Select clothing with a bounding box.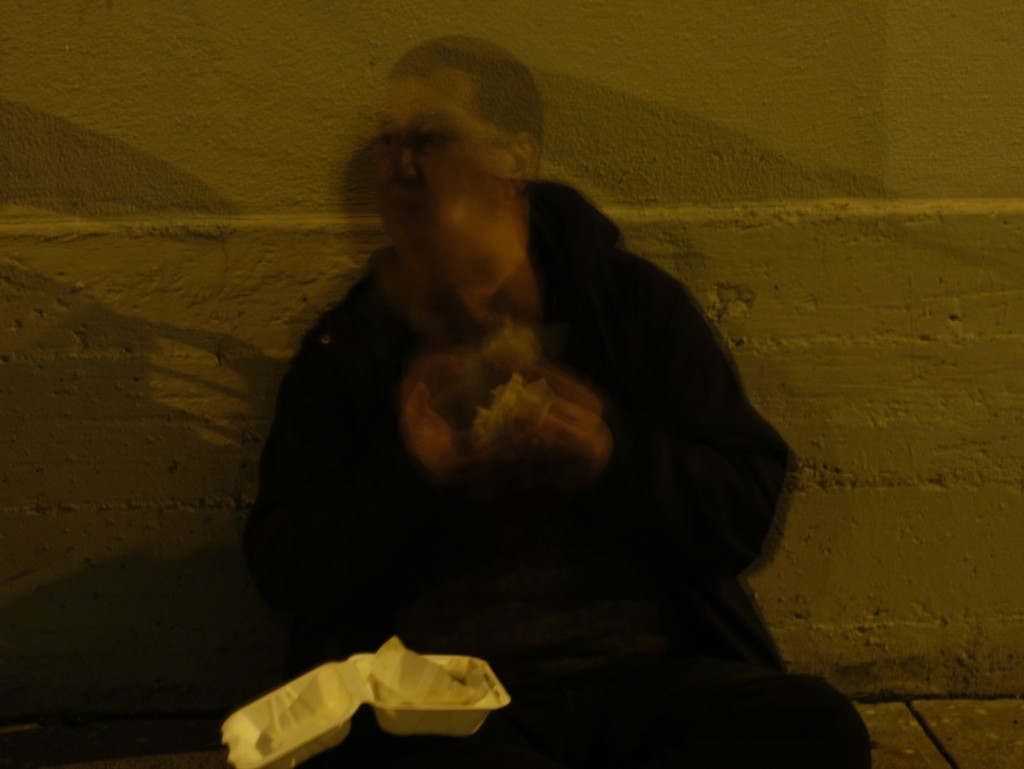
[250, 165, 753, 729].
